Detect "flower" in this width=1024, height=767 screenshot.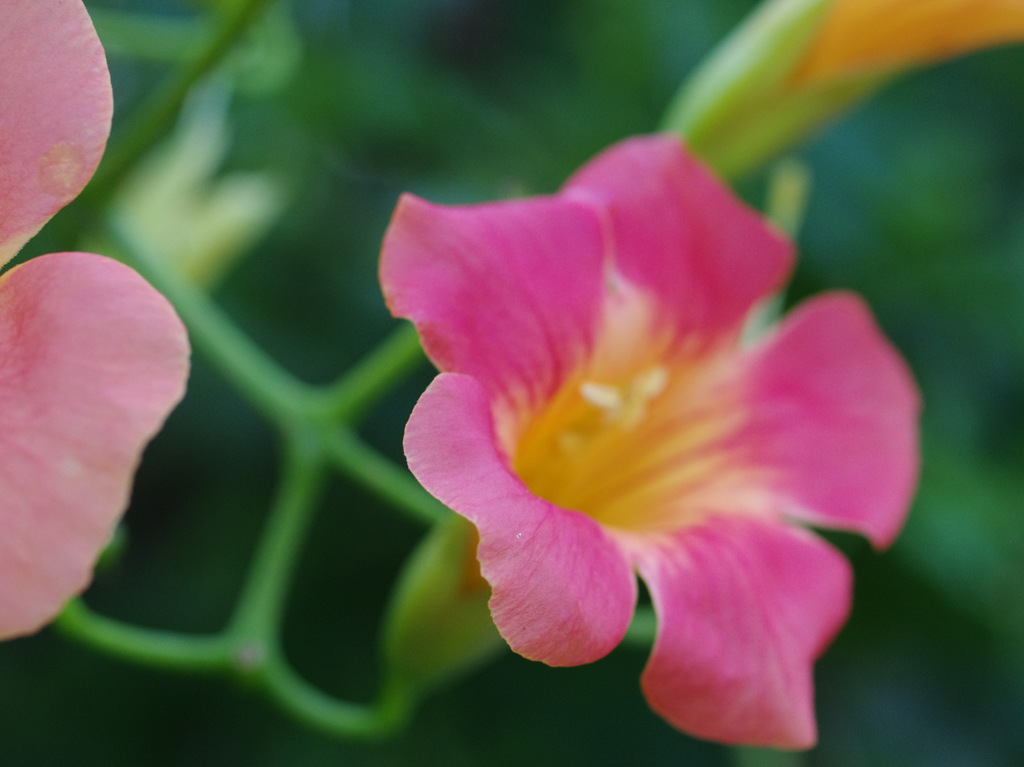
Detection: [0, 0, 197, 650].
